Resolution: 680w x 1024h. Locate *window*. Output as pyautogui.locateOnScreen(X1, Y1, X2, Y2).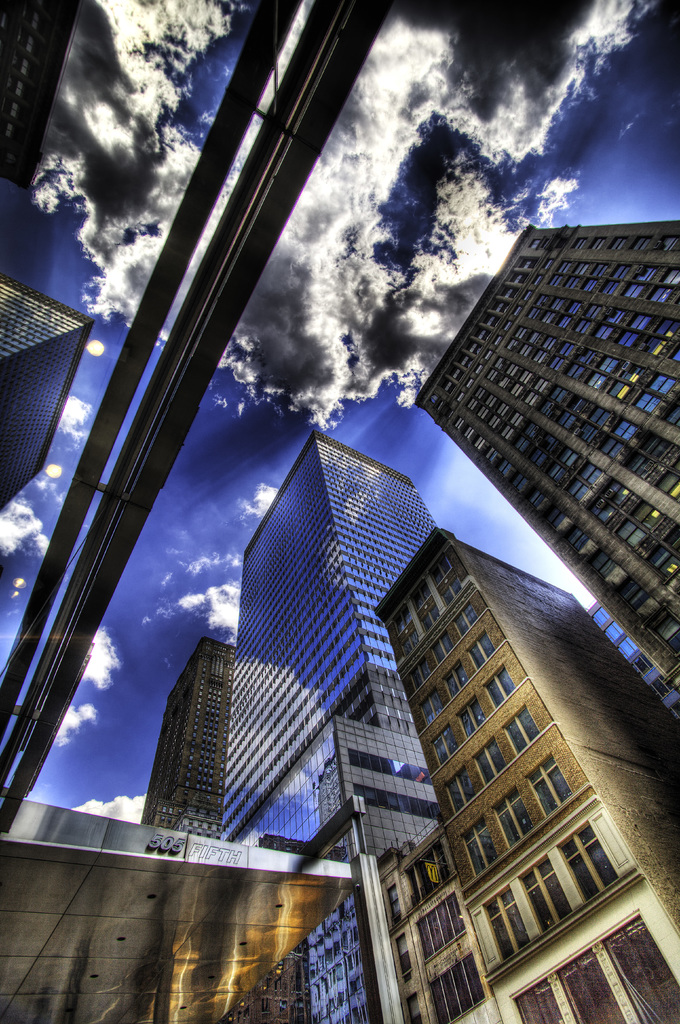
pyautogui.locateOnScreen(460, 696, 485, 733).
